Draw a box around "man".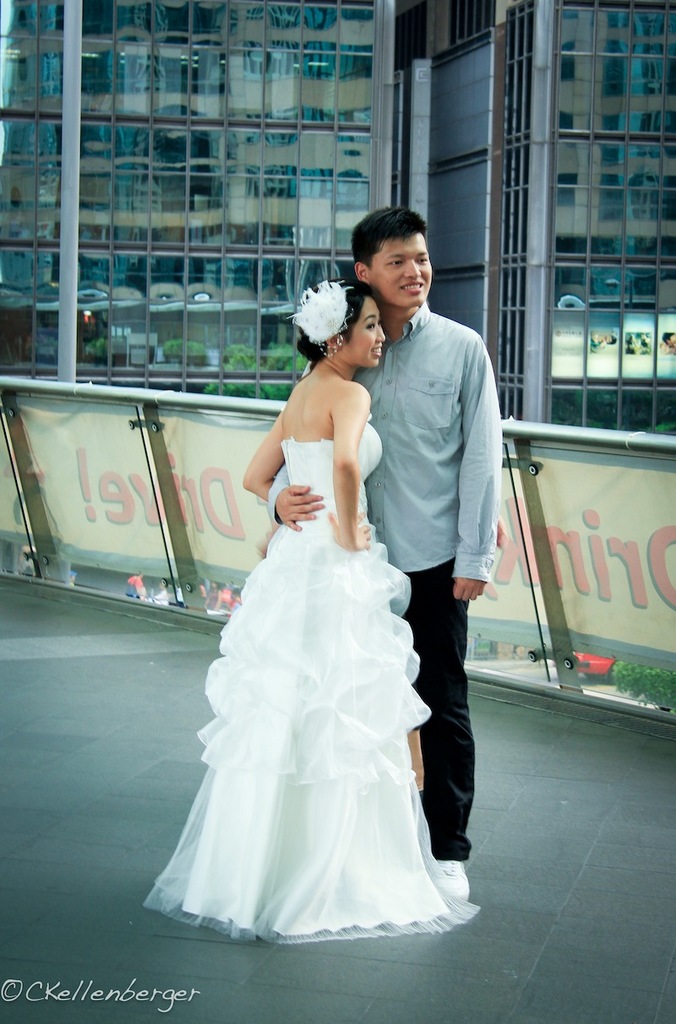
locate(261, 209, 504, 899).
